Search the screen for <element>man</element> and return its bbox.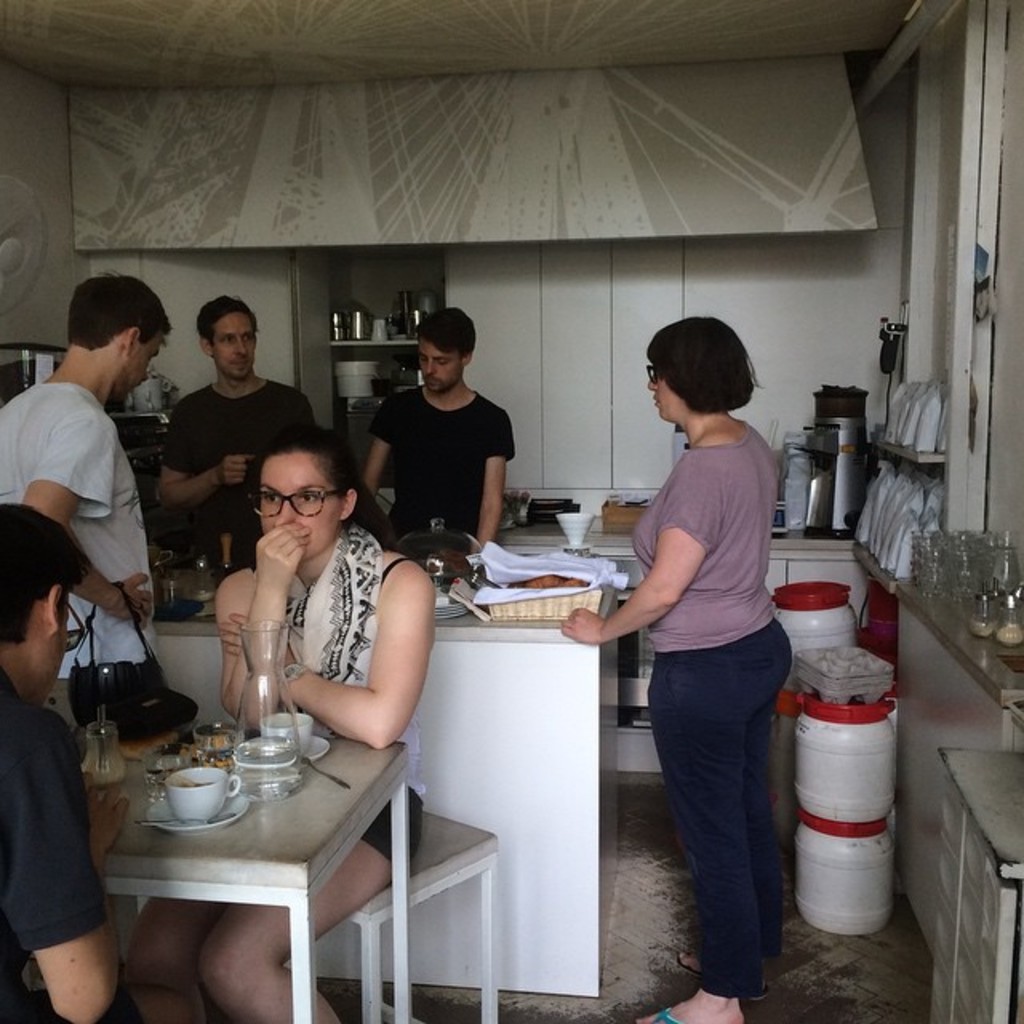
Found: Rect(146, 291, 318, 573).
